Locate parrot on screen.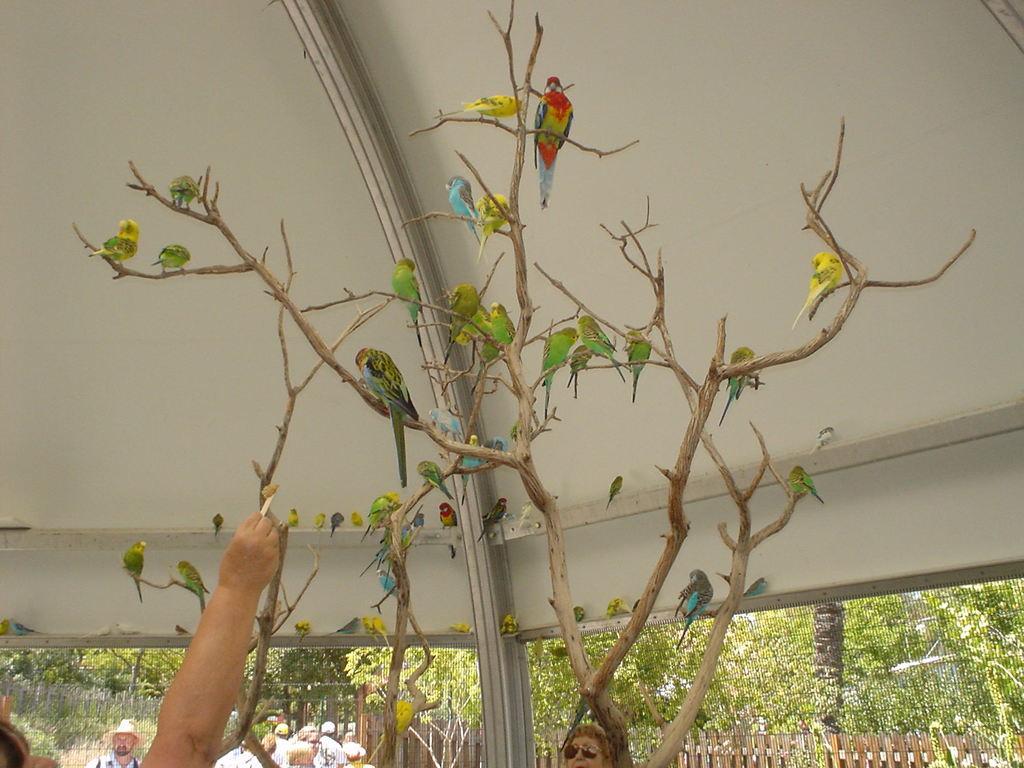
On screen at l=570, t=307, r=616, b=378.
